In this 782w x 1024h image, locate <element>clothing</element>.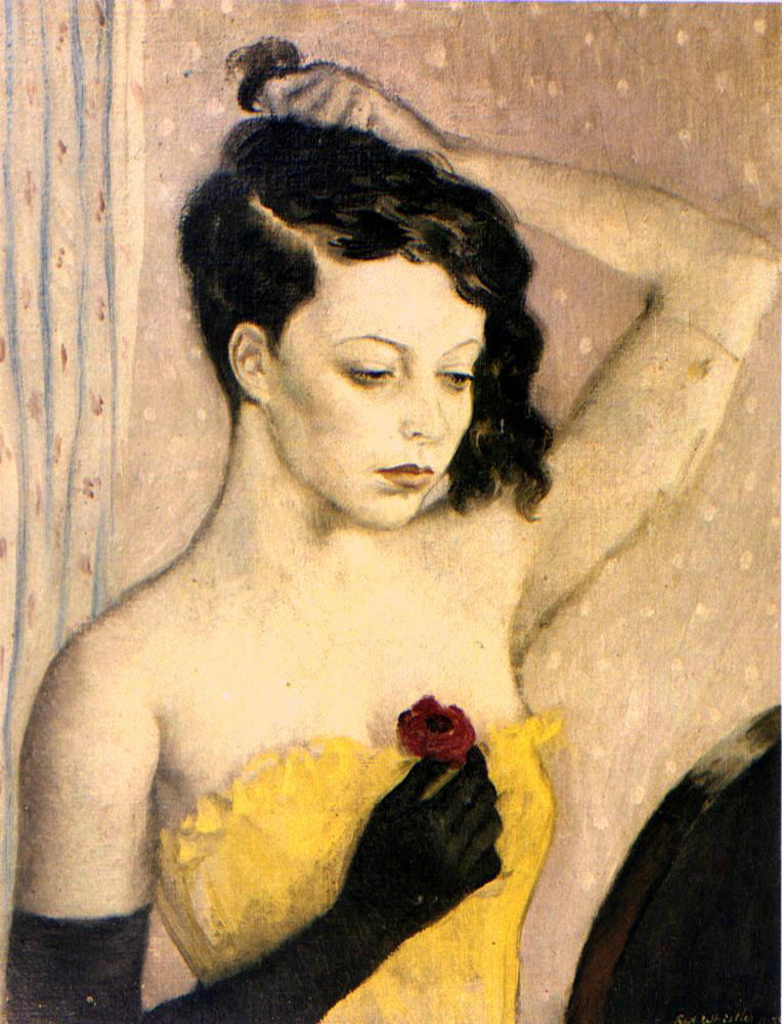
Bounding box: 151, 689, 563, 1023.
